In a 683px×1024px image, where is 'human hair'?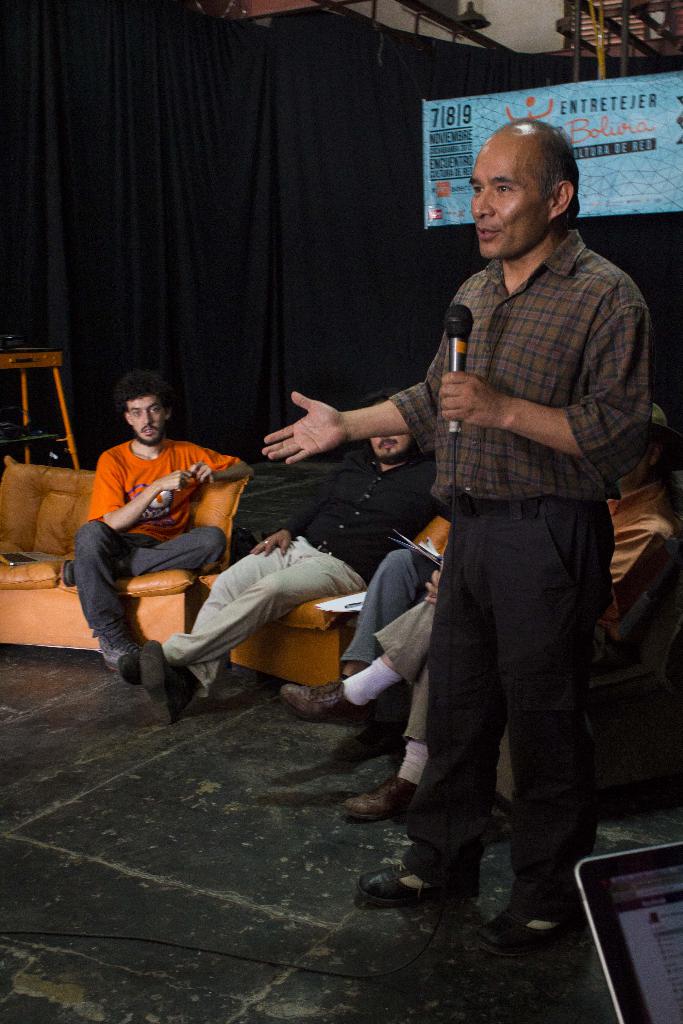
BBox(370, 389, 430, 442).
